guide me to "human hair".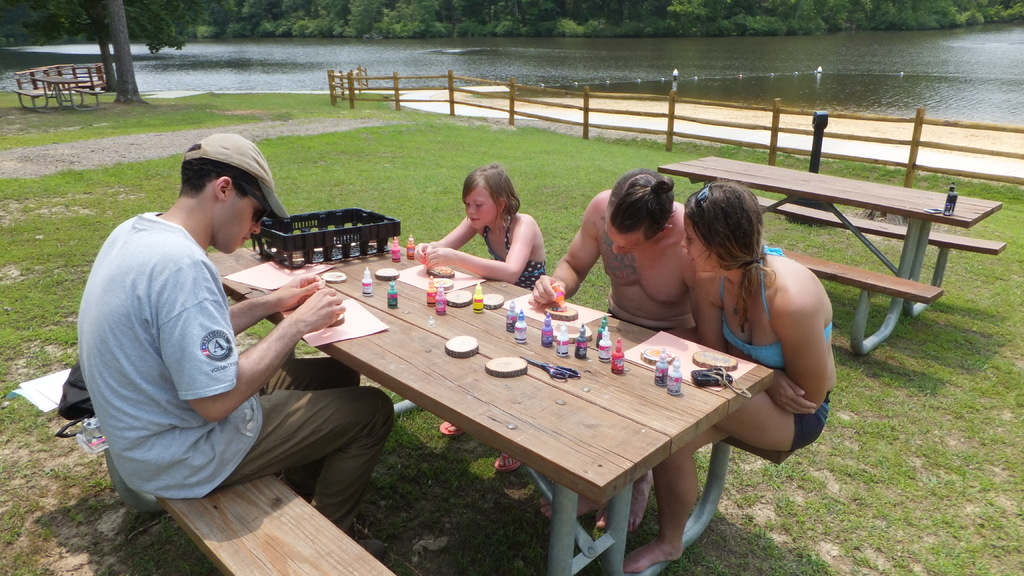
Guidance: 175:136:270:210.
